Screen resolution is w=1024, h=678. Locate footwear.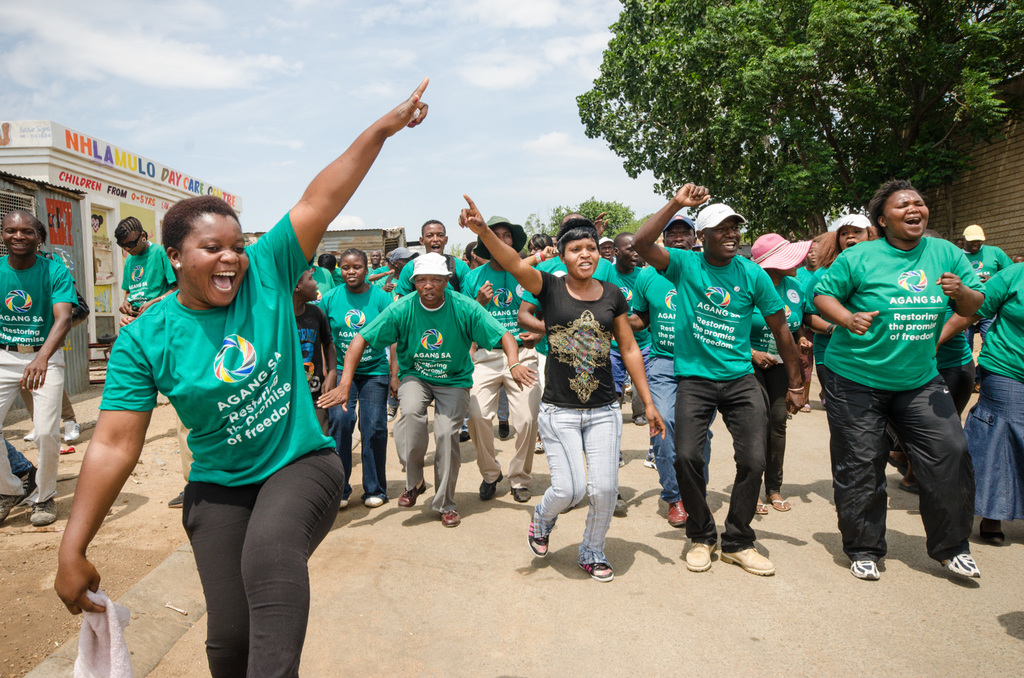
[x1=0, y1=495, x2=19, y2=526].
